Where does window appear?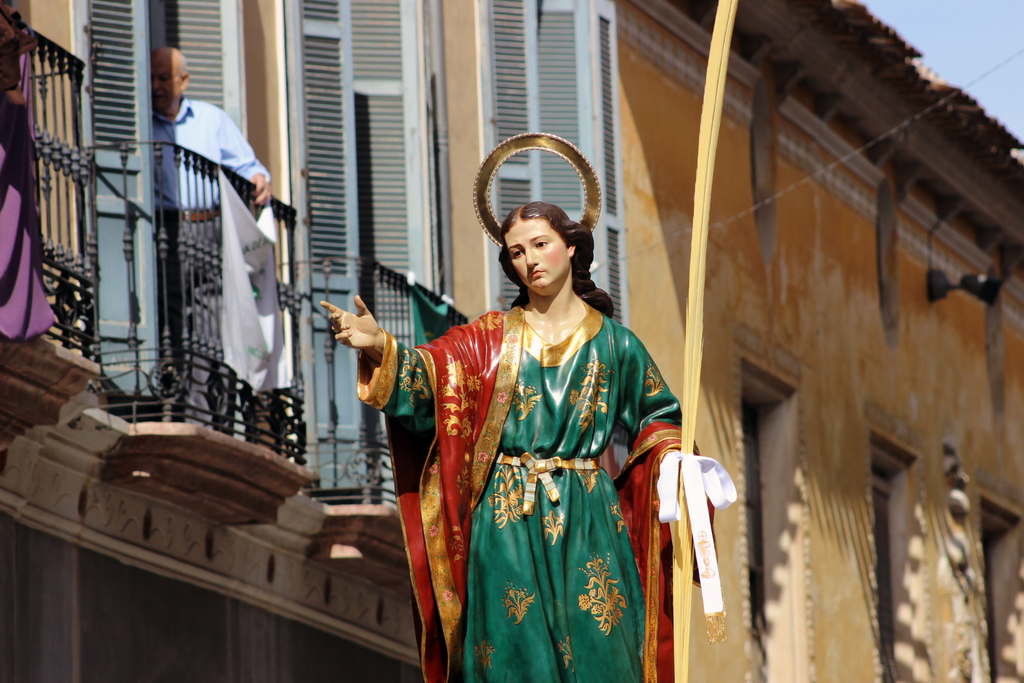
Appears at x1=293, y1=3, x2=445, y2=518.
